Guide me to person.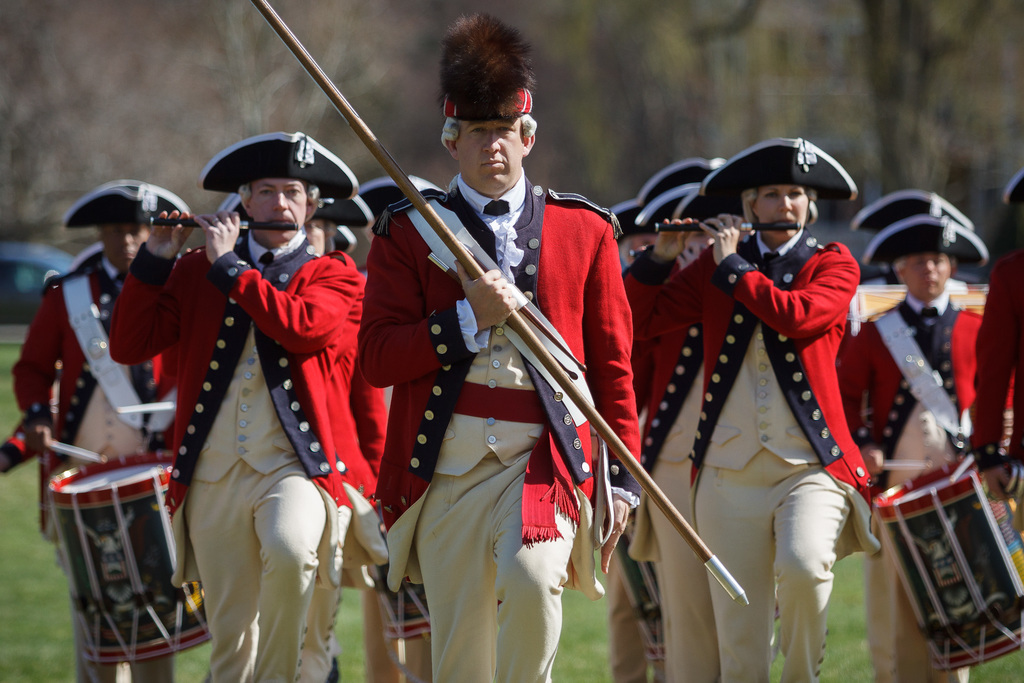
Guidance: rect(977, 172, 1023, 511).
